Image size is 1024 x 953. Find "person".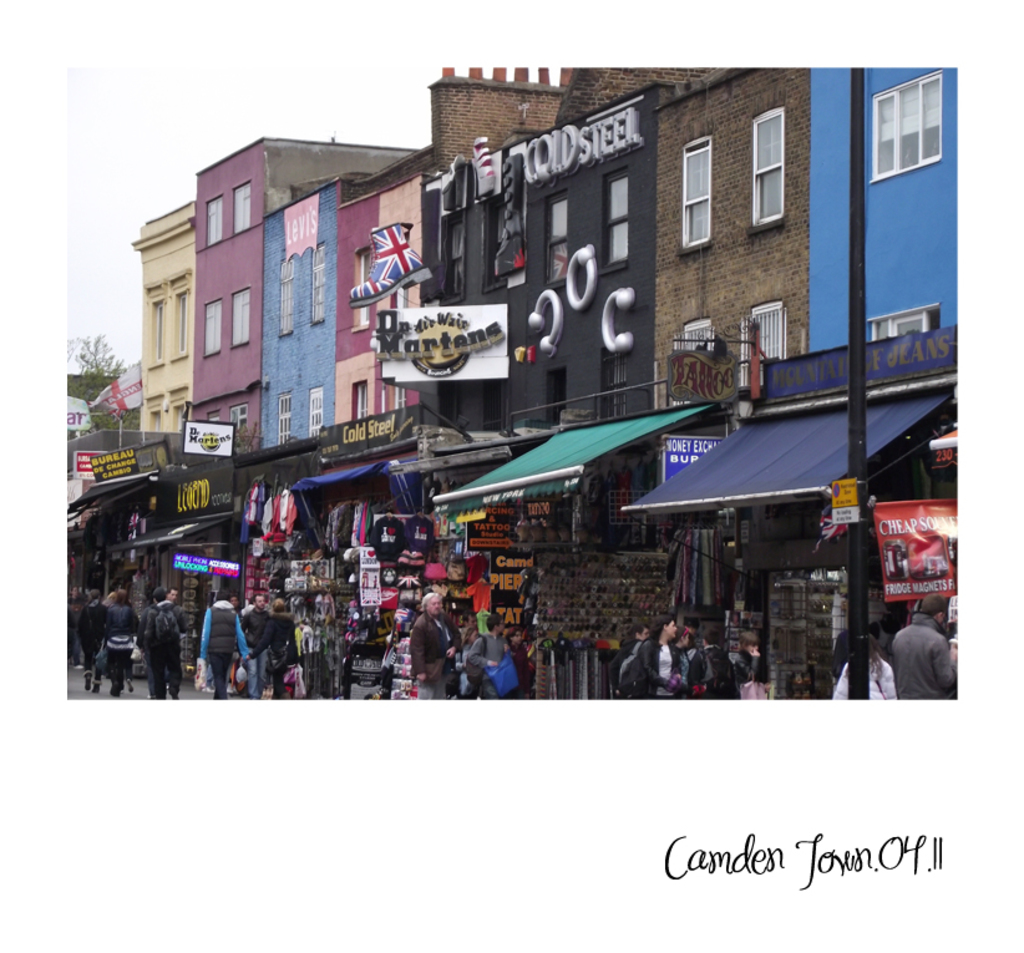
[396,572,471,716].
